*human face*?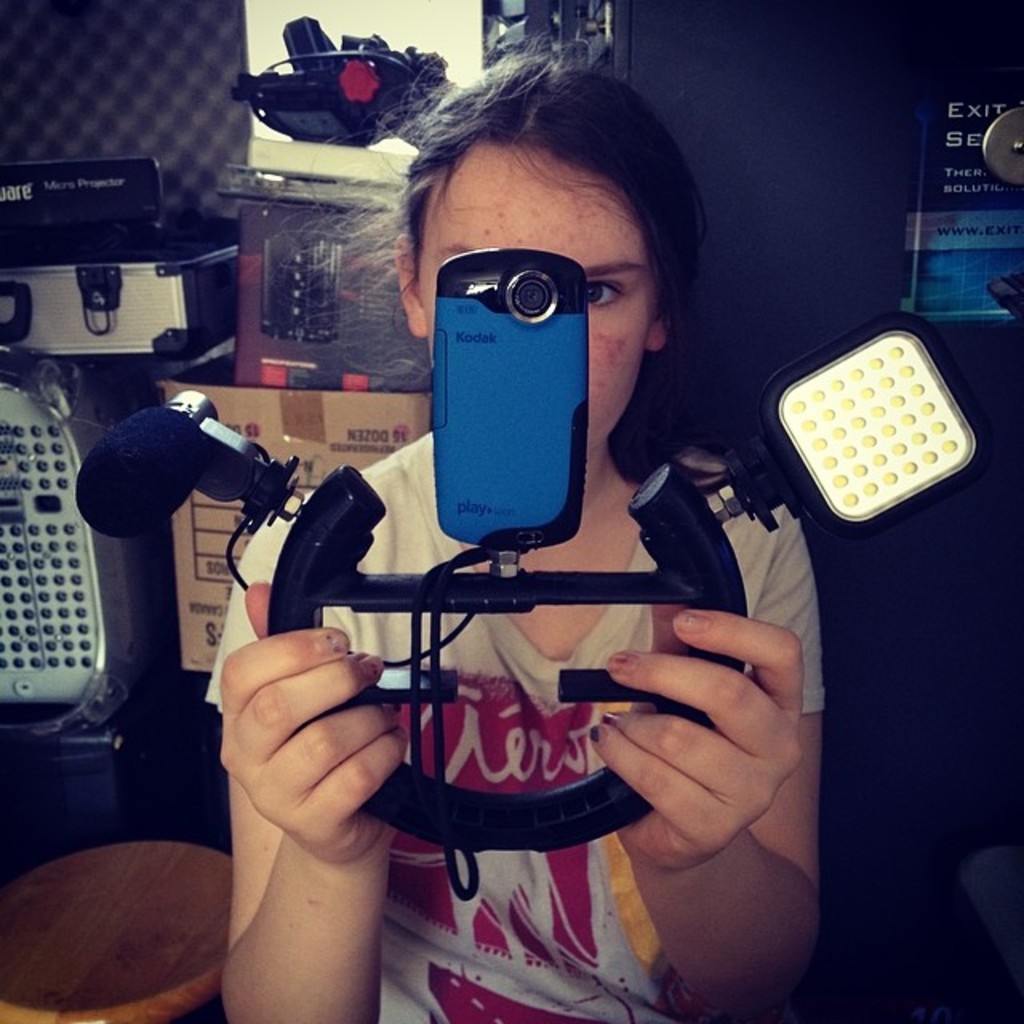
x1=434 y1=147 x2=643 y2=459
